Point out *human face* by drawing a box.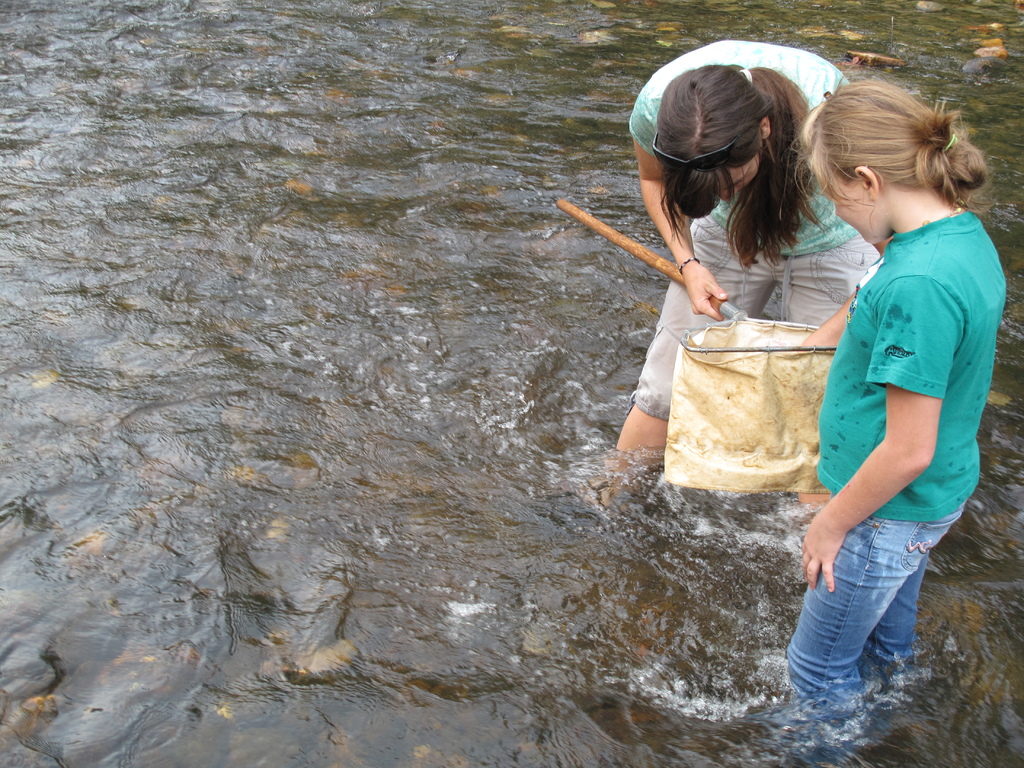
l=724, t=166, r=762, b=203.
